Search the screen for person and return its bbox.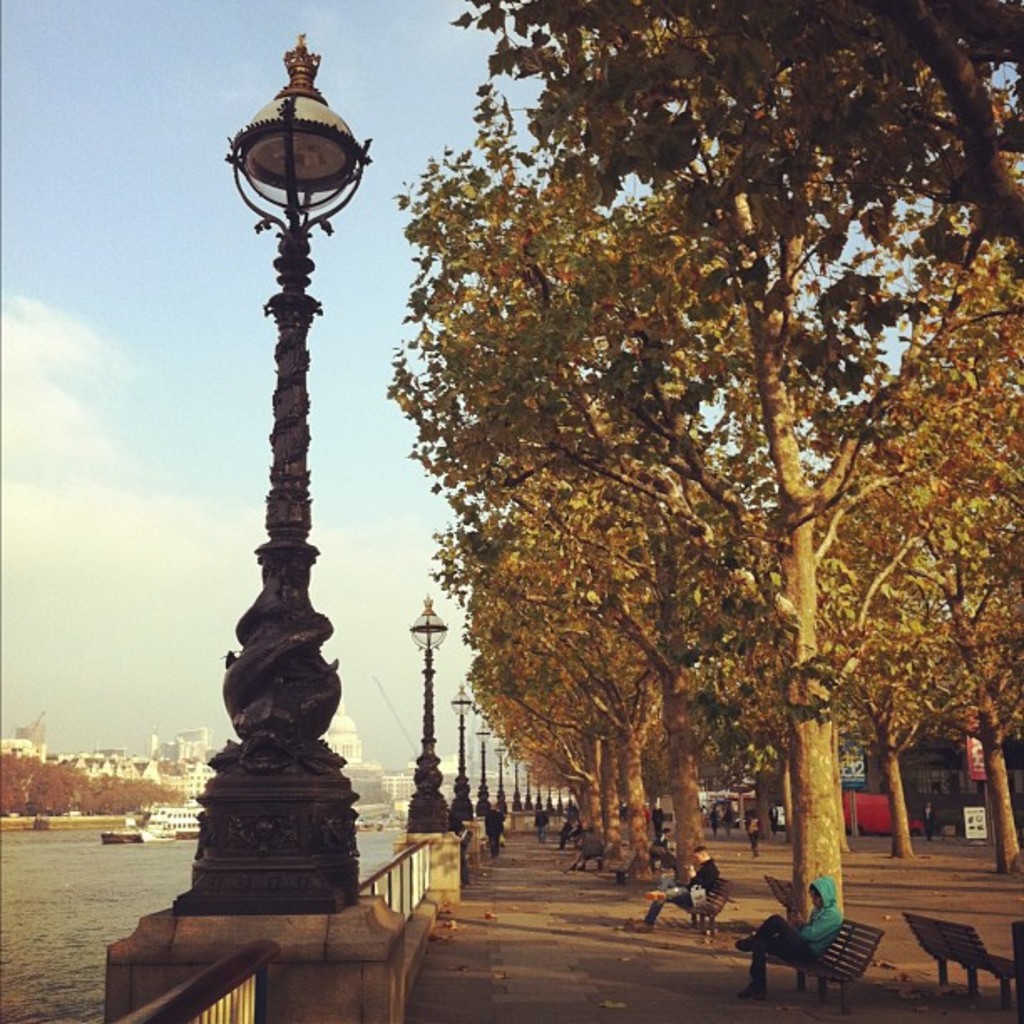
Found: x1=636, y1=843, x2=723, y2=932.
